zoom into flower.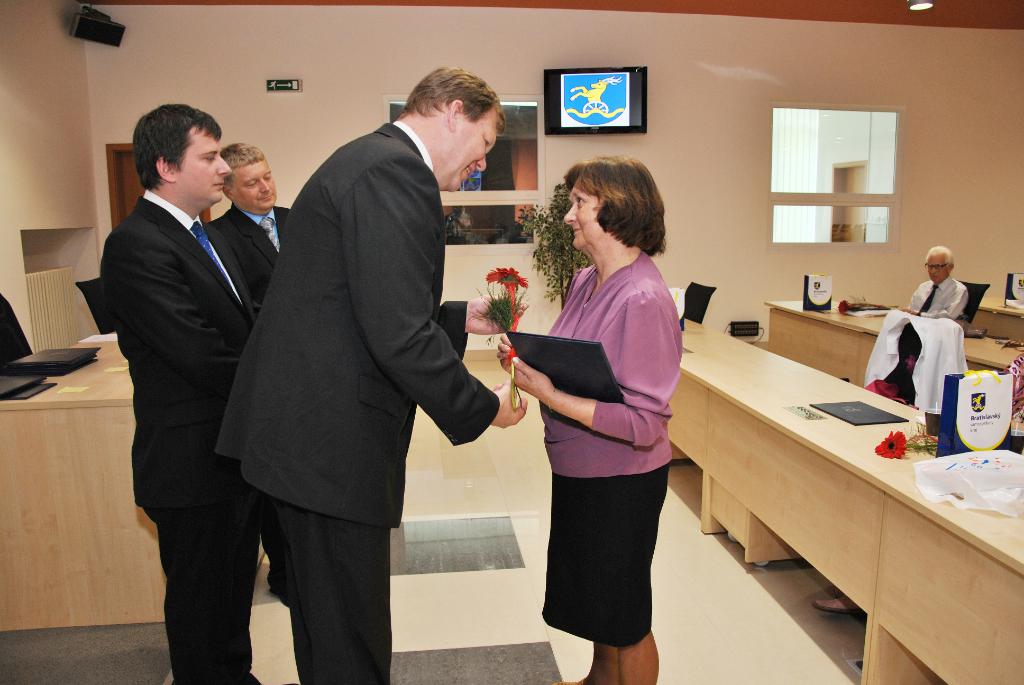
Zoom target: bbox(875, 426, 909, 459).
